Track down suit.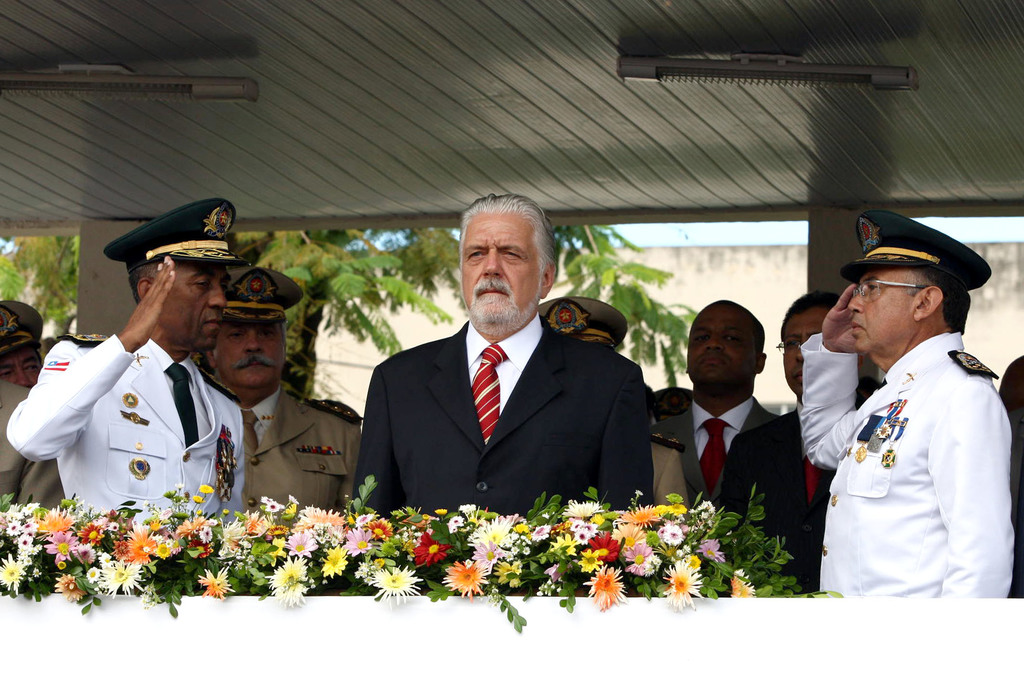
Tracked to bbox=(799, 331, 1017, 609).
